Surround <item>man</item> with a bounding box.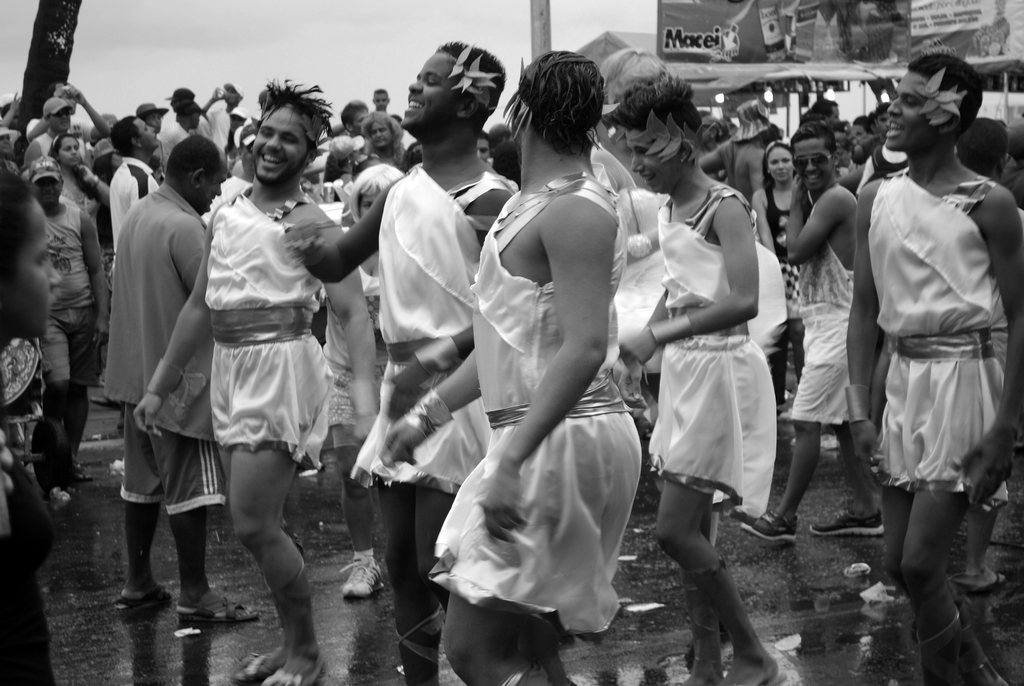
x1=699 y1=102 x2=766 y2=200.
